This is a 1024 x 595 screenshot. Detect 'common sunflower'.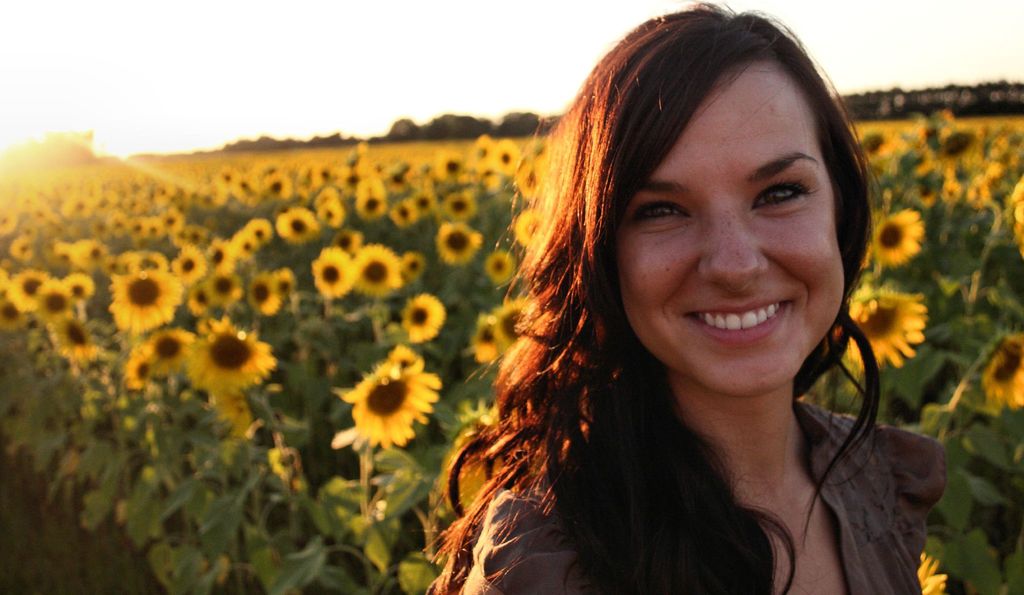
{"left": 355, "top": 249, "right": 403, "bottom": 295}.
